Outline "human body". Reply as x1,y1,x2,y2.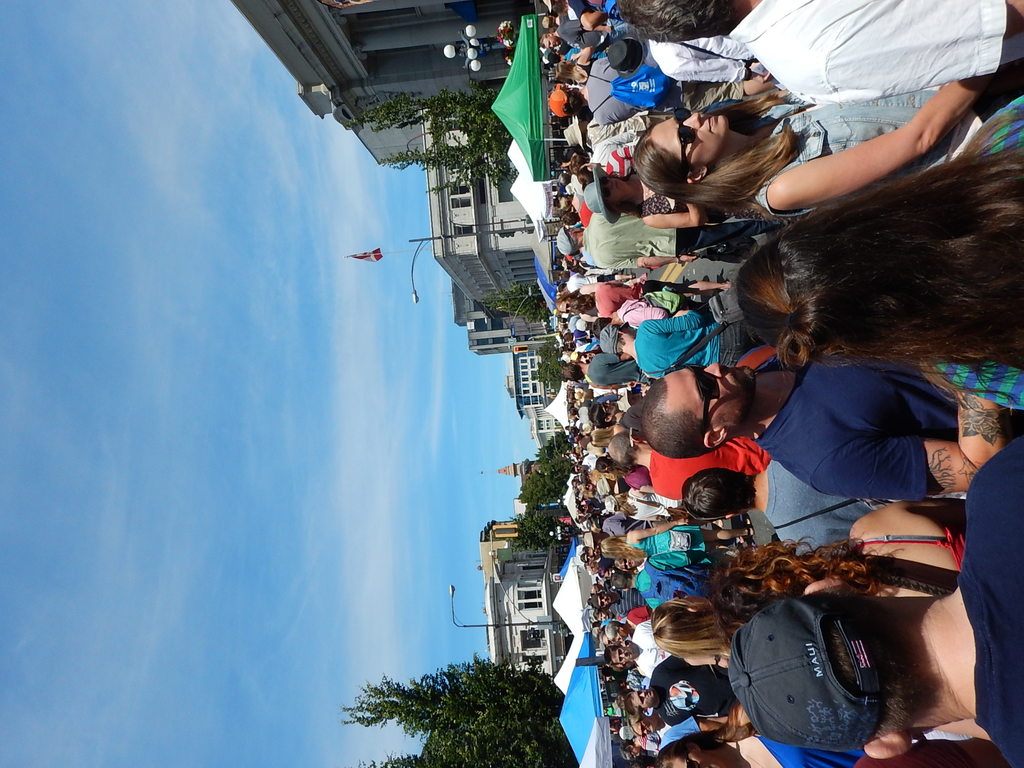
602,618,671,678.
